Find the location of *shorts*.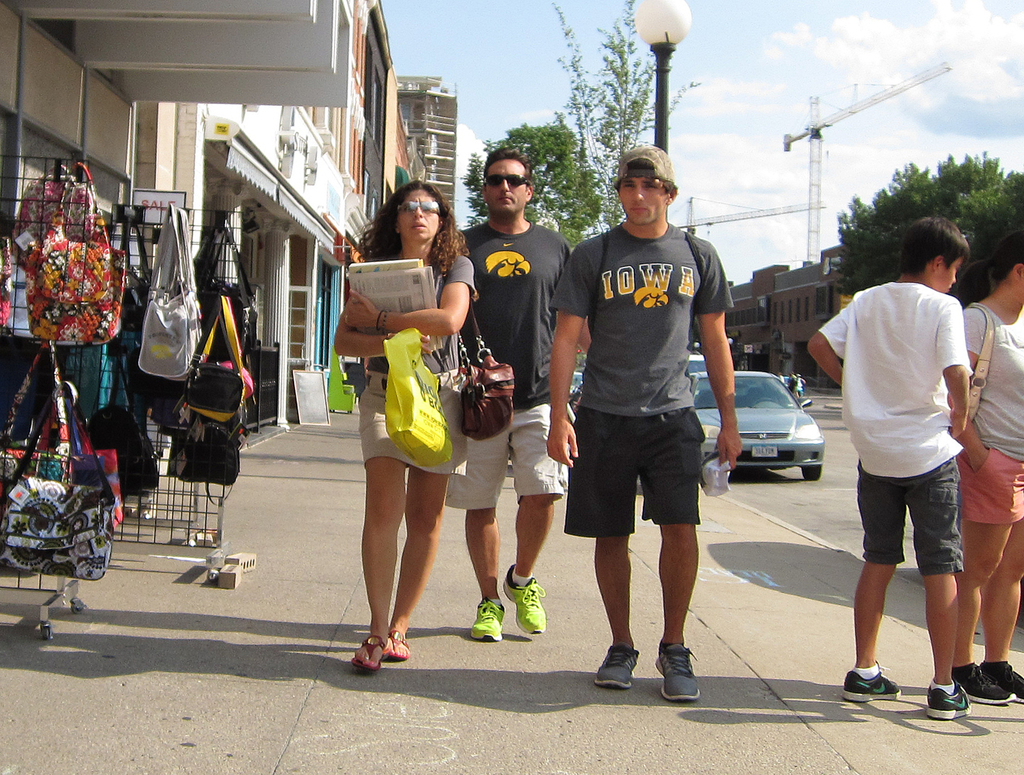
Location: 447, 411, 566, 508.
